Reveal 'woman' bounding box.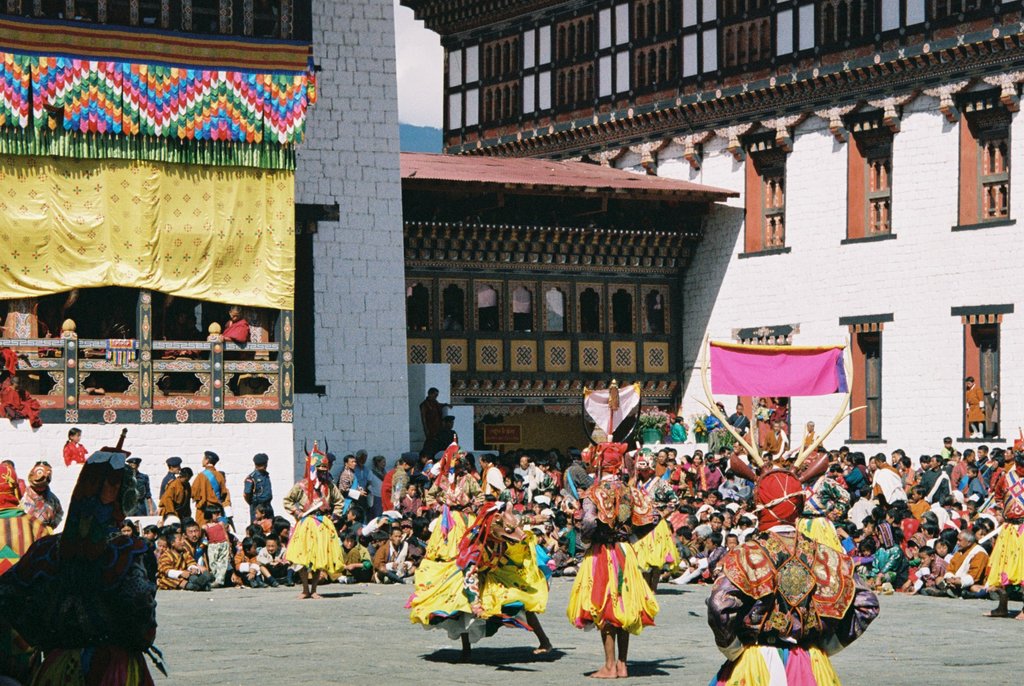
Revealed: bbox=[693, 452, 726, 494].
